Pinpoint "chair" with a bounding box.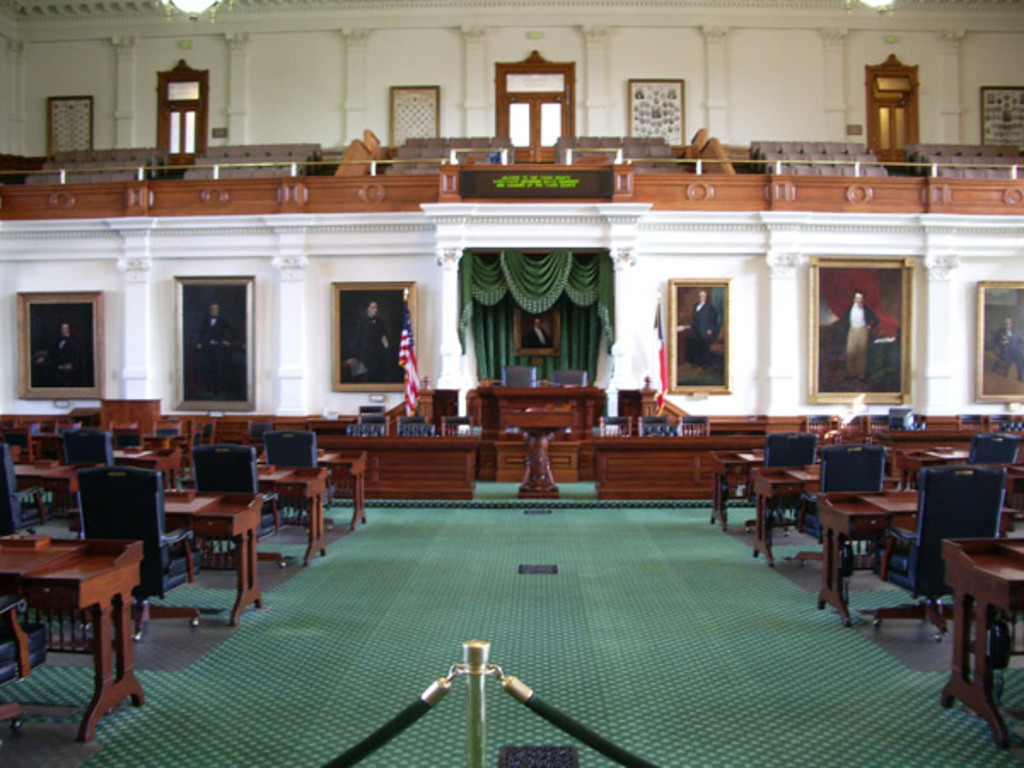
548/367/587/384.
